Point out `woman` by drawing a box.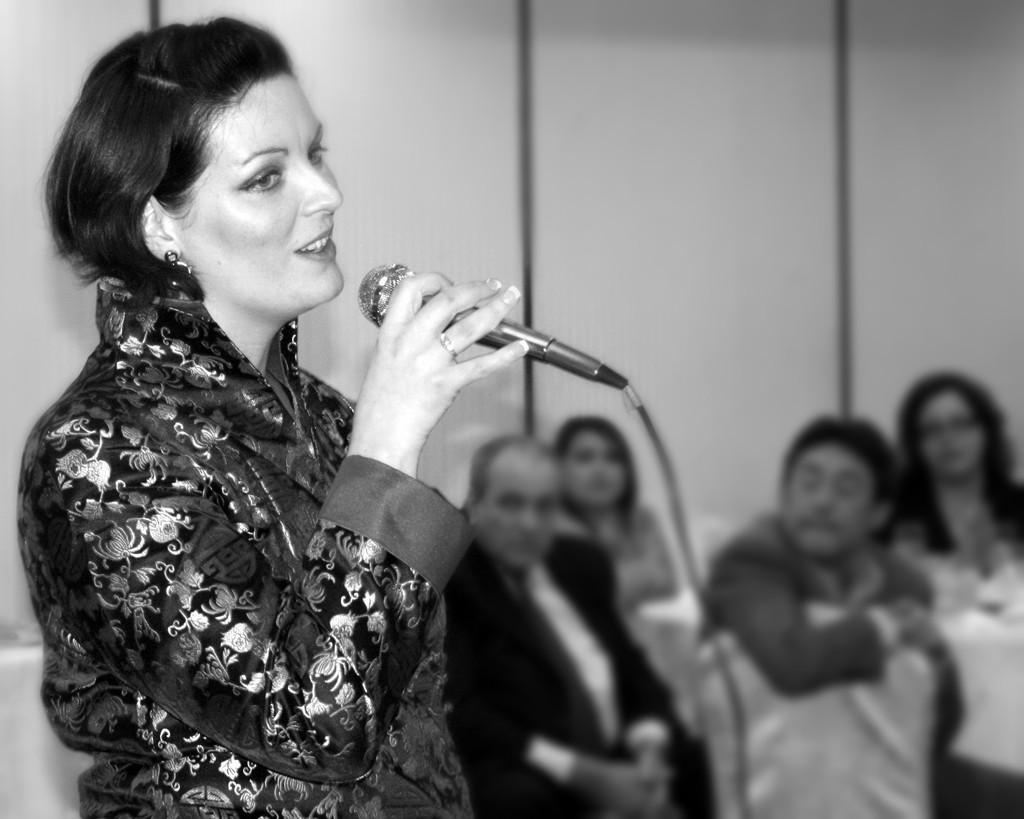
(left=868, top=375, right=1023, bottom=556).
